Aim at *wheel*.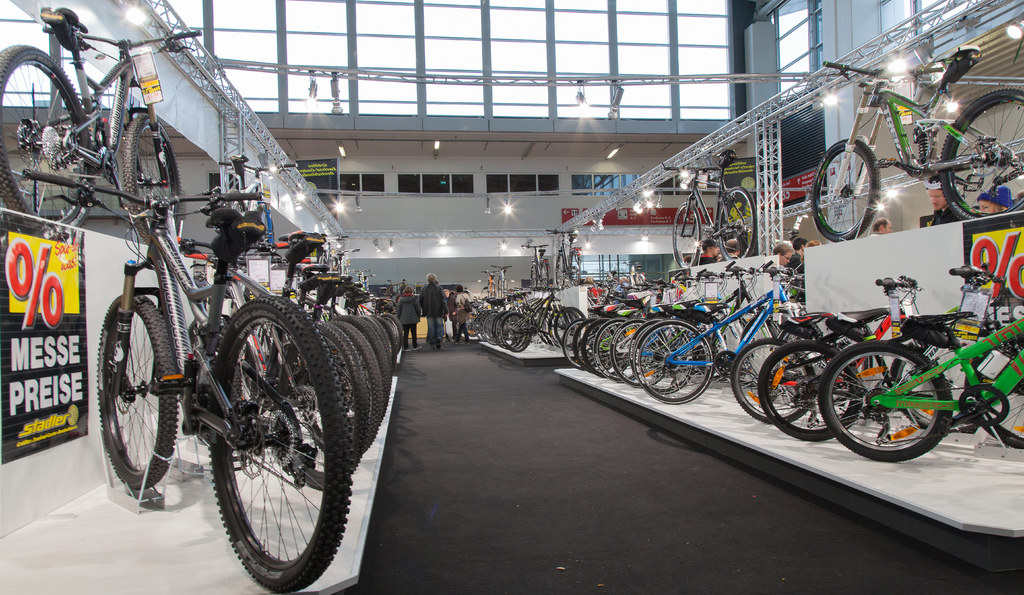
Aimed at (965, 325, 1023, 455).
